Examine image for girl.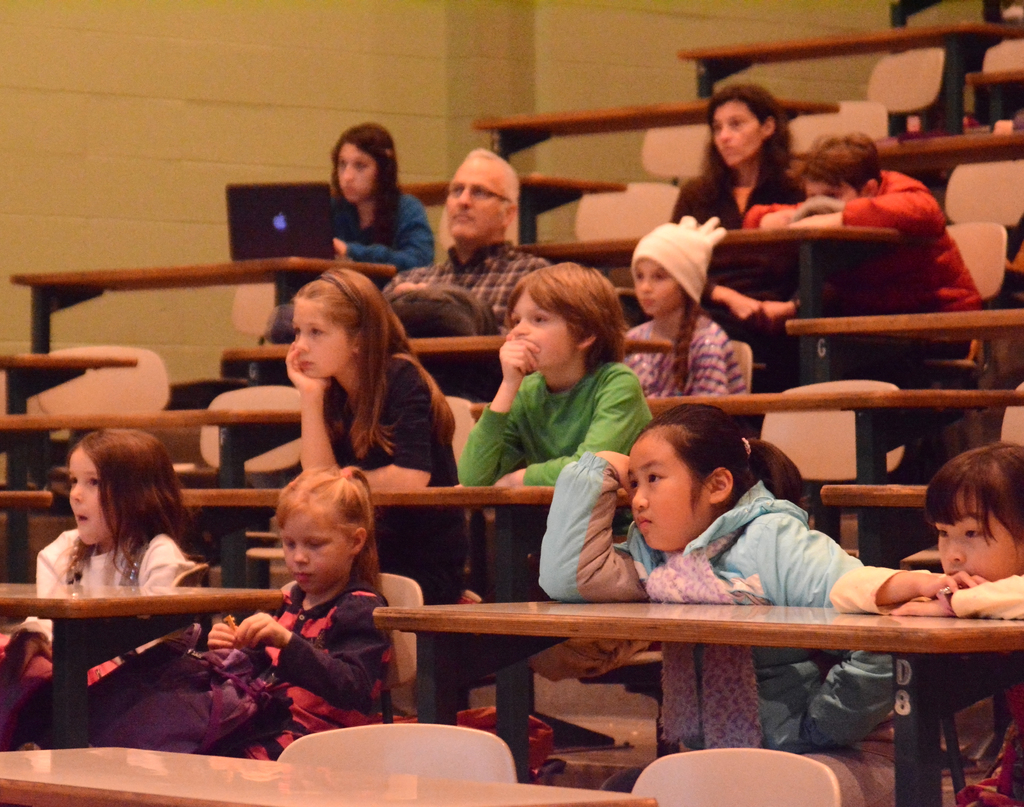
Examination result: Rect(319, 120, 442, 272).
